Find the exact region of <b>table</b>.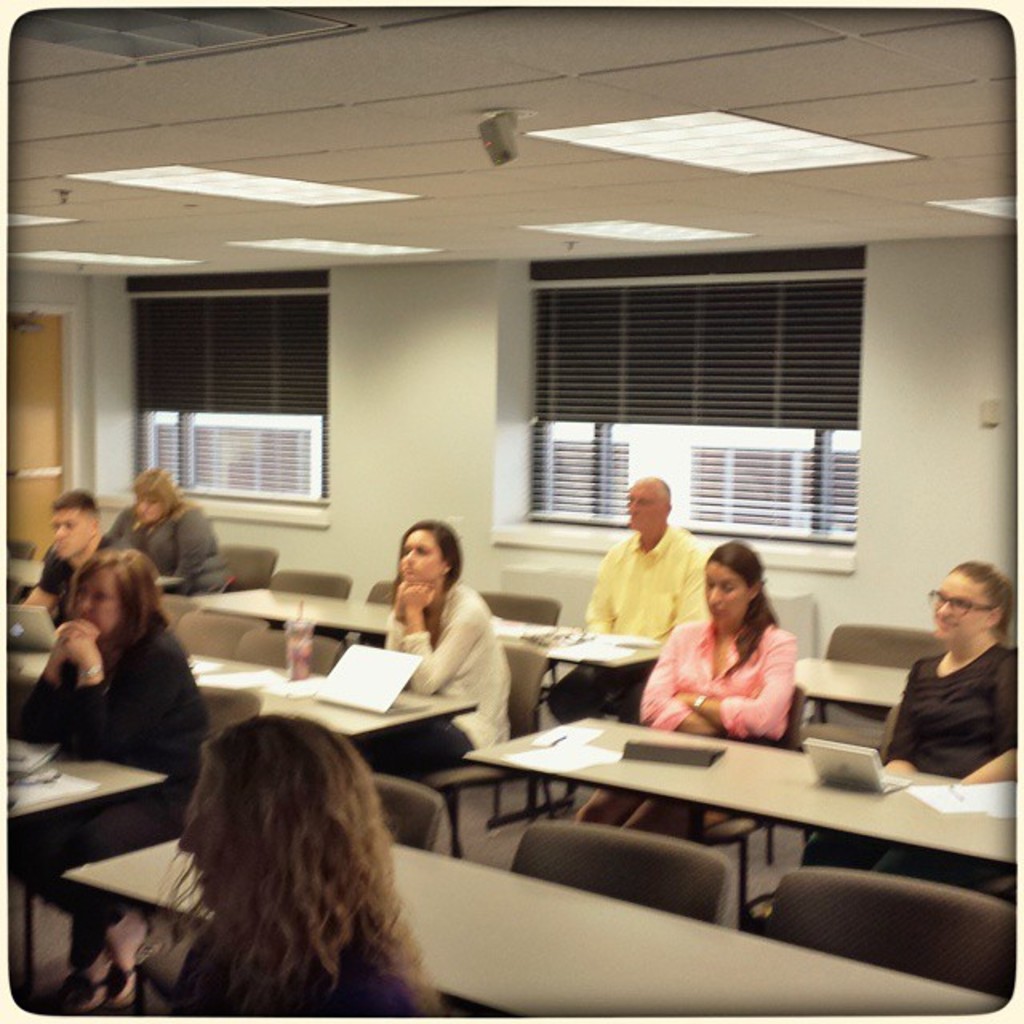
Exact region: (64,845,1005,1022).
